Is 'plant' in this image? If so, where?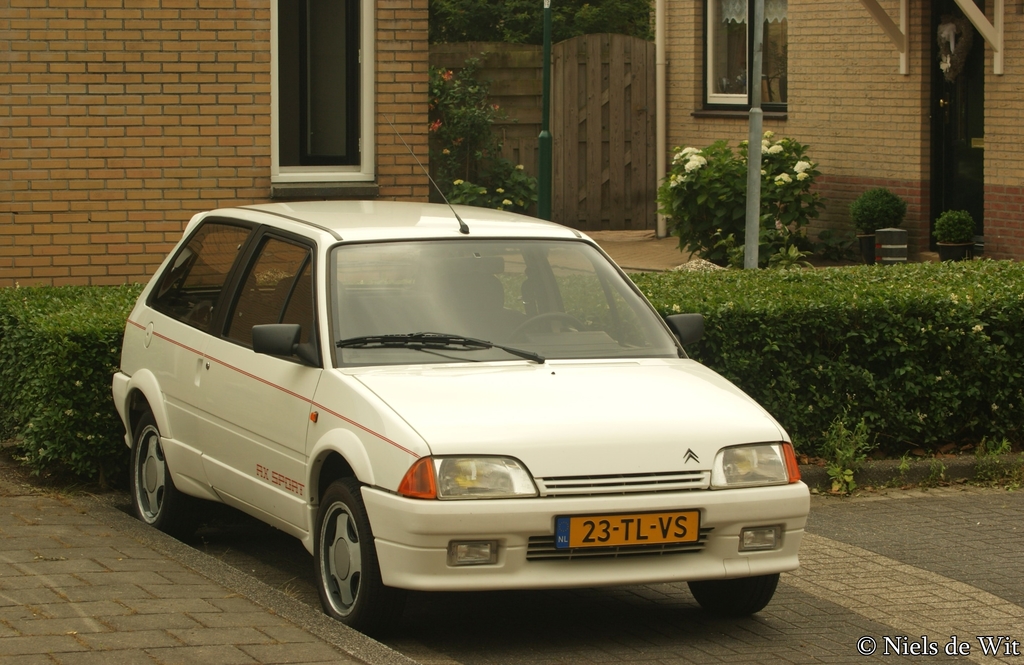
Yes, at bbox=(926, 456, 951, 482).
